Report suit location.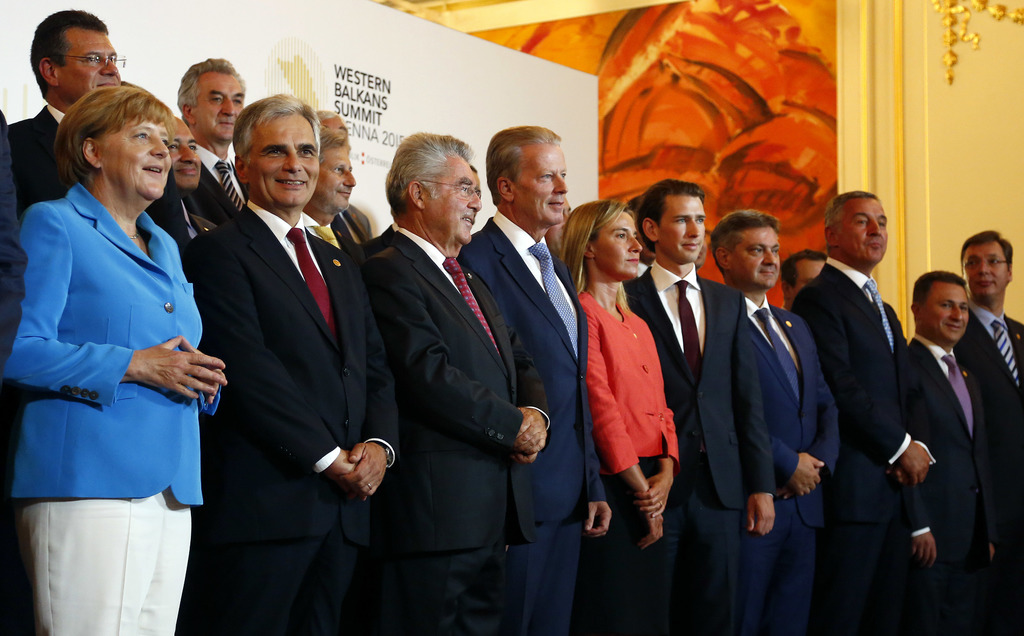
Report: 464/218/609/635.
